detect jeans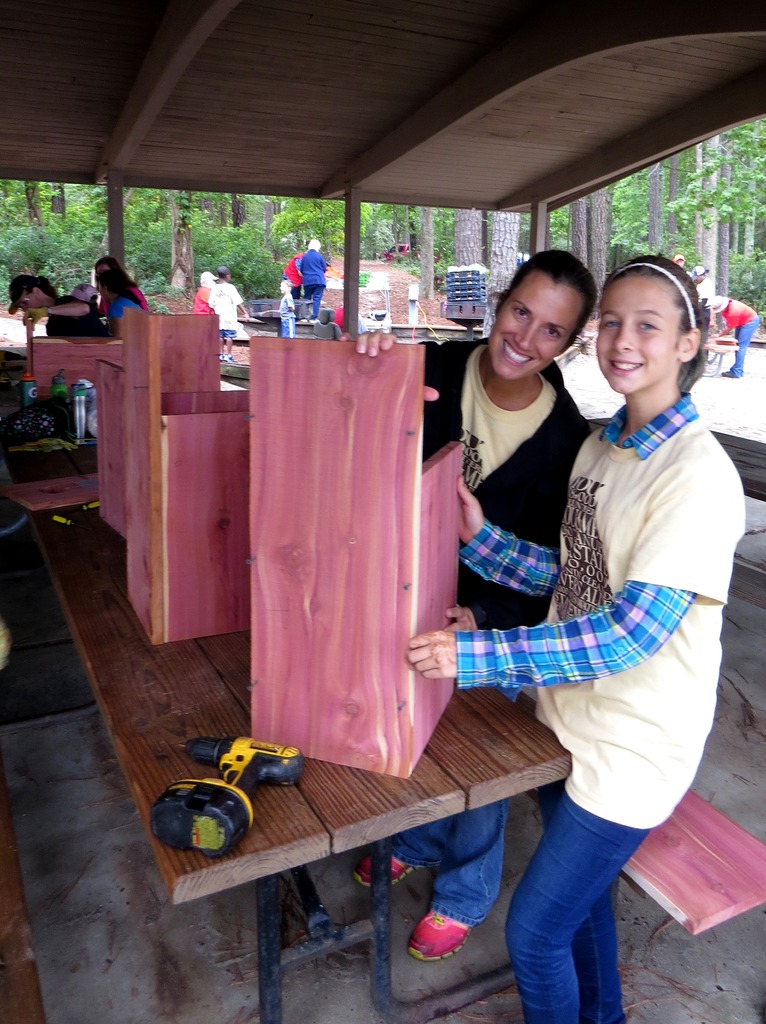
509 786 656 1021
